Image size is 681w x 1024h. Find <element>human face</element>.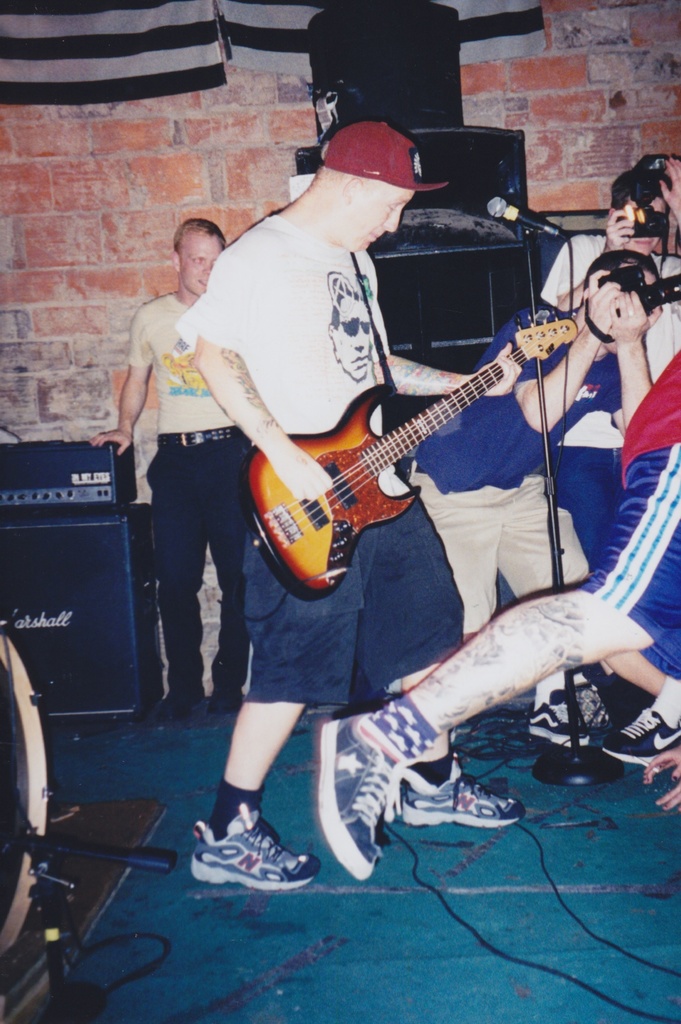
box(333, 192, 417, 258).
